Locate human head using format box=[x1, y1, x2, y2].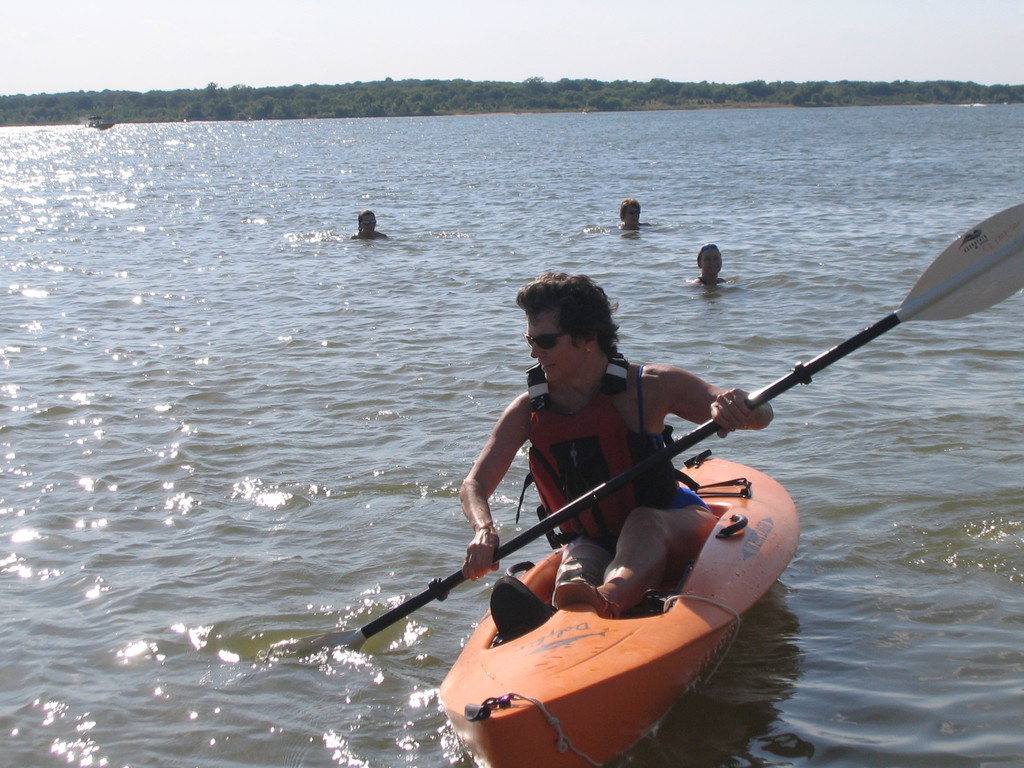
box=[621, 200, 643, 228].
